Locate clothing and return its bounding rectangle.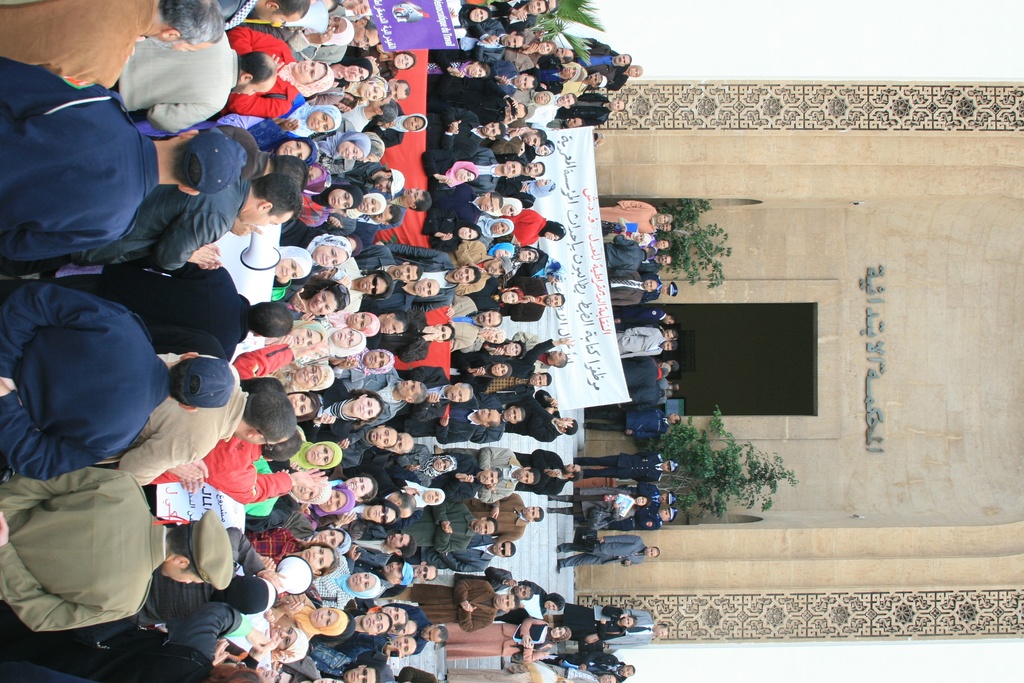
locate(497, 115, 531, 163).
